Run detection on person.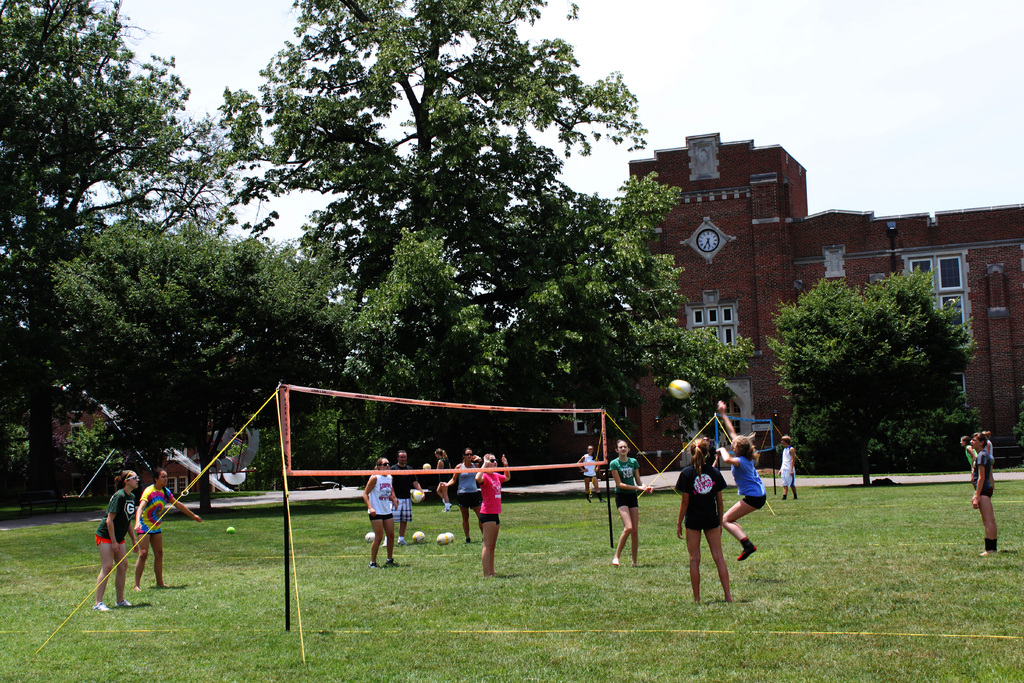
Result: {"left": 434, "top": 448, "right": 456, "bottom": 511}.
